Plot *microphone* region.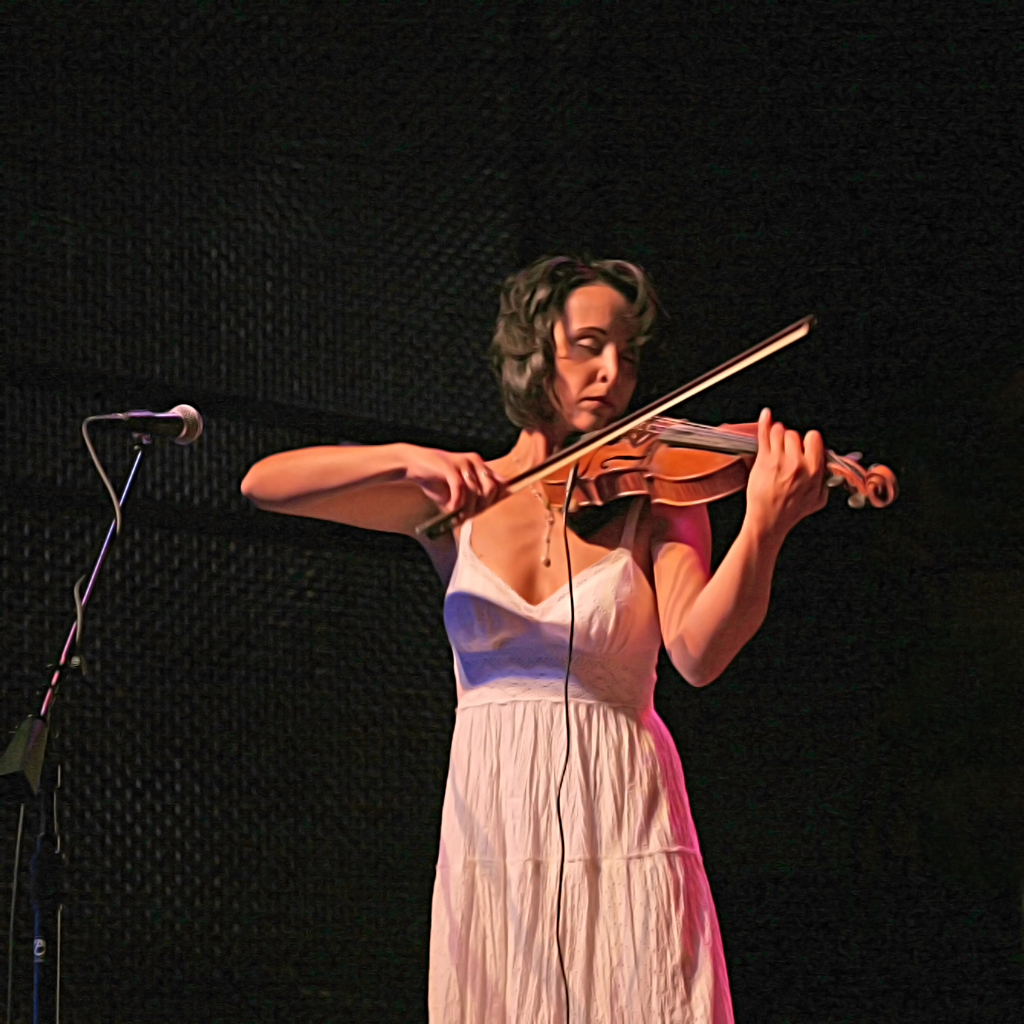
Plotted at x1=95, y1=397, x2=201, y2=449.
